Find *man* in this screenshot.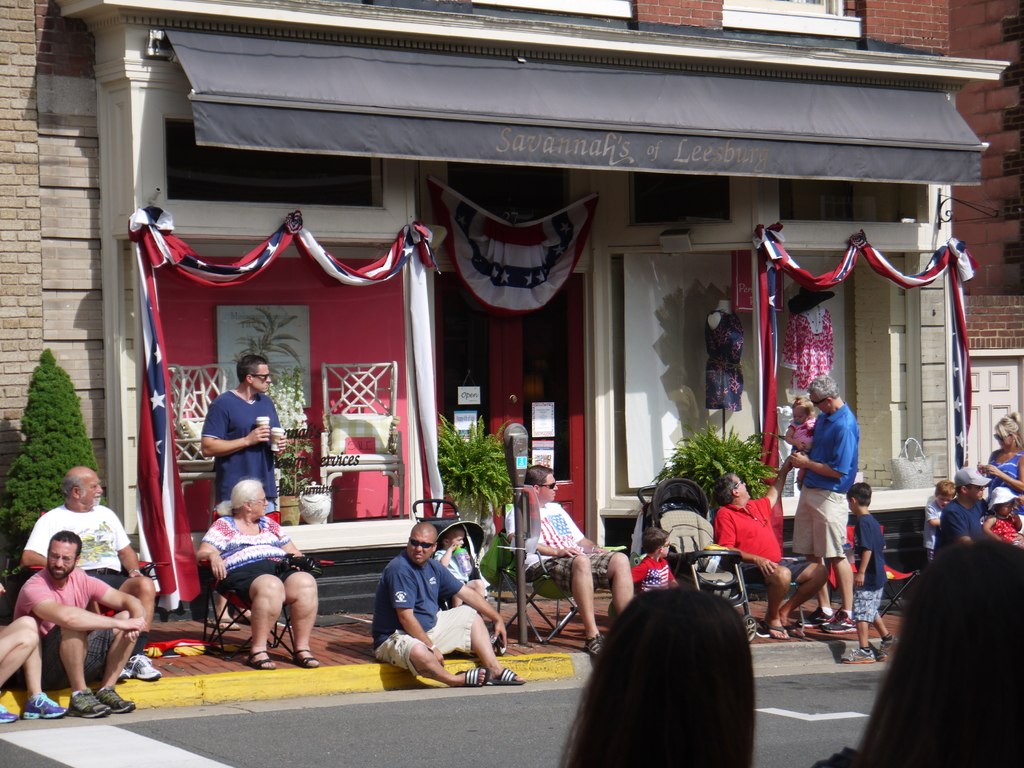
The bounding box for *man* is 506:459:637:660.
